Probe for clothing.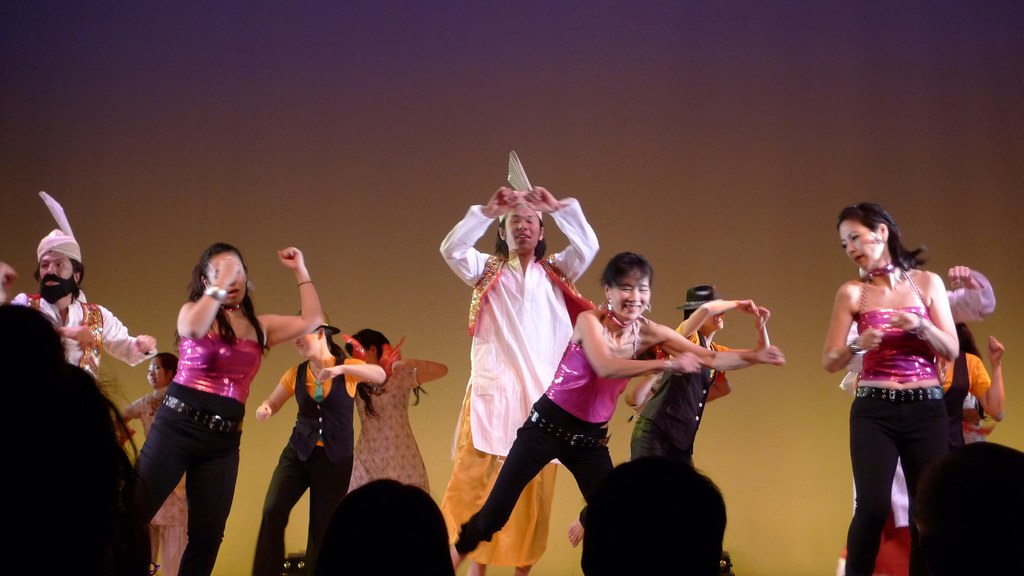
Probe result: (4, 305, 149, 375).
